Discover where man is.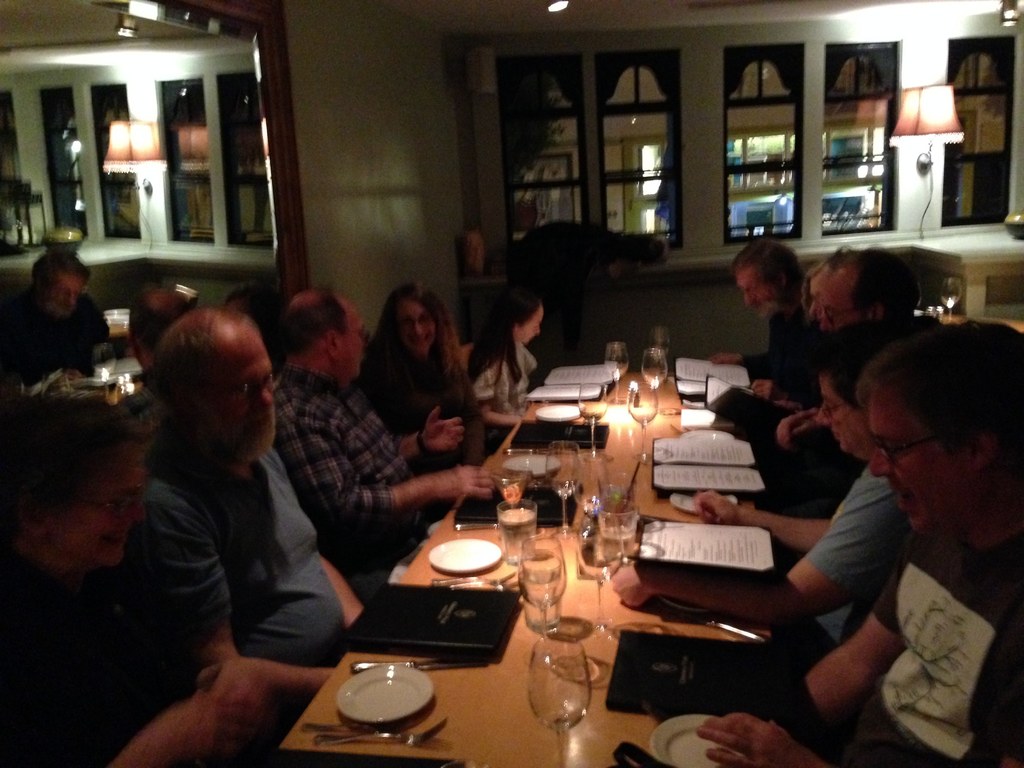
Discovered at pyautogui.locateOnScreen(726, 243, 924, 495).
